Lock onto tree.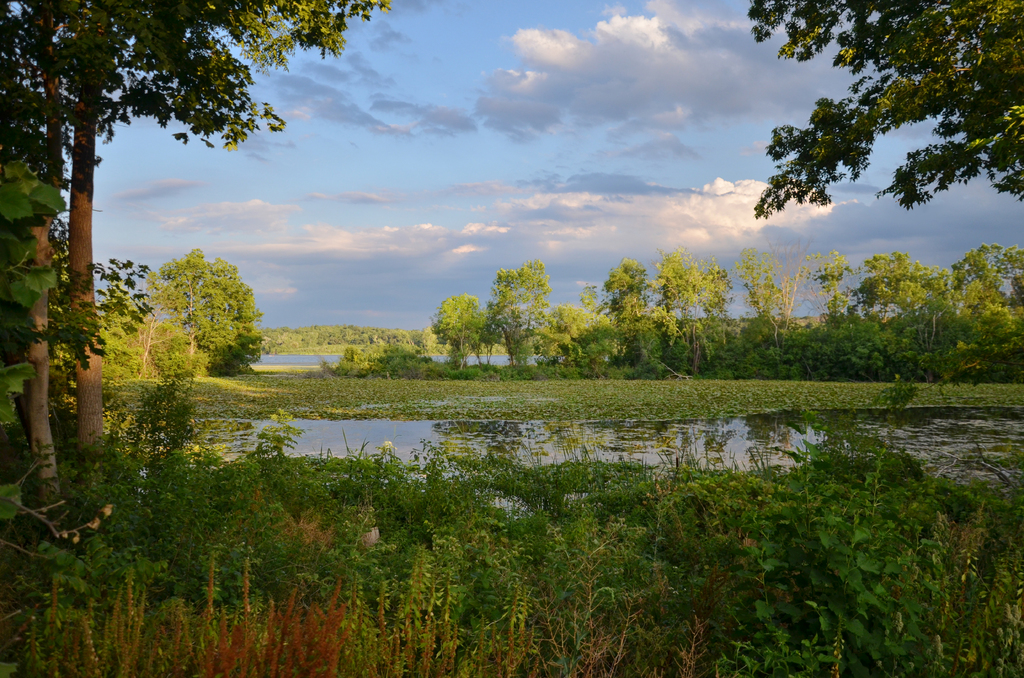
Locked: 153:245:269:380.
